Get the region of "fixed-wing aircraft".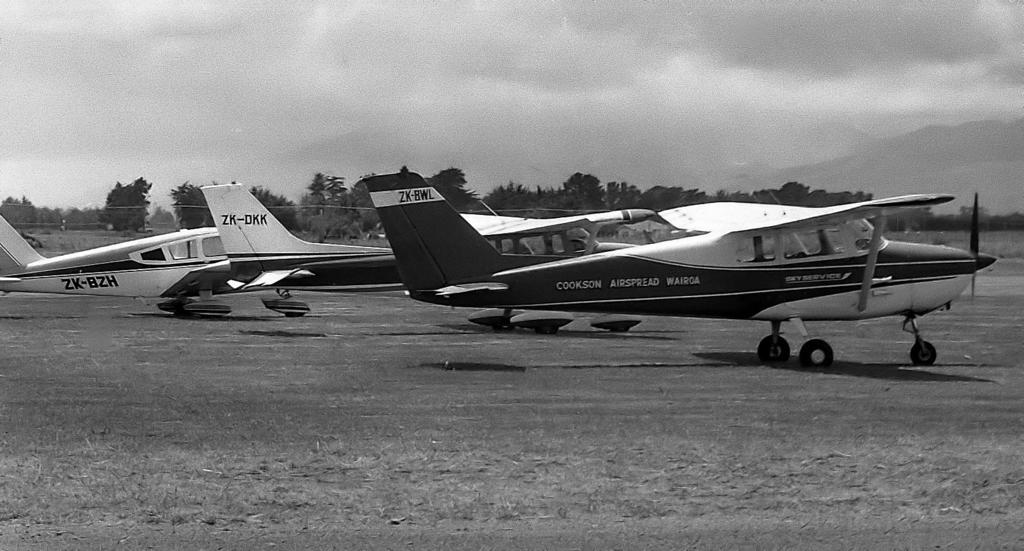
crop(0, 210, 311, 316).
